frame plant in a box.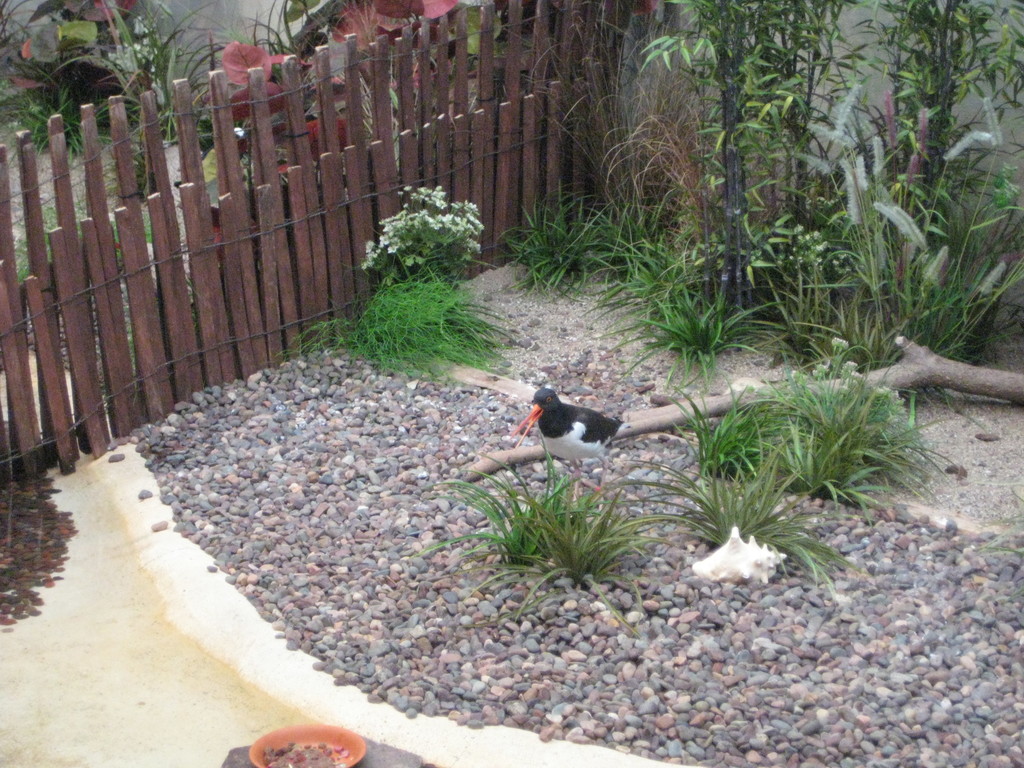
x1=751 y1=106 x2=1006 y2=387.
